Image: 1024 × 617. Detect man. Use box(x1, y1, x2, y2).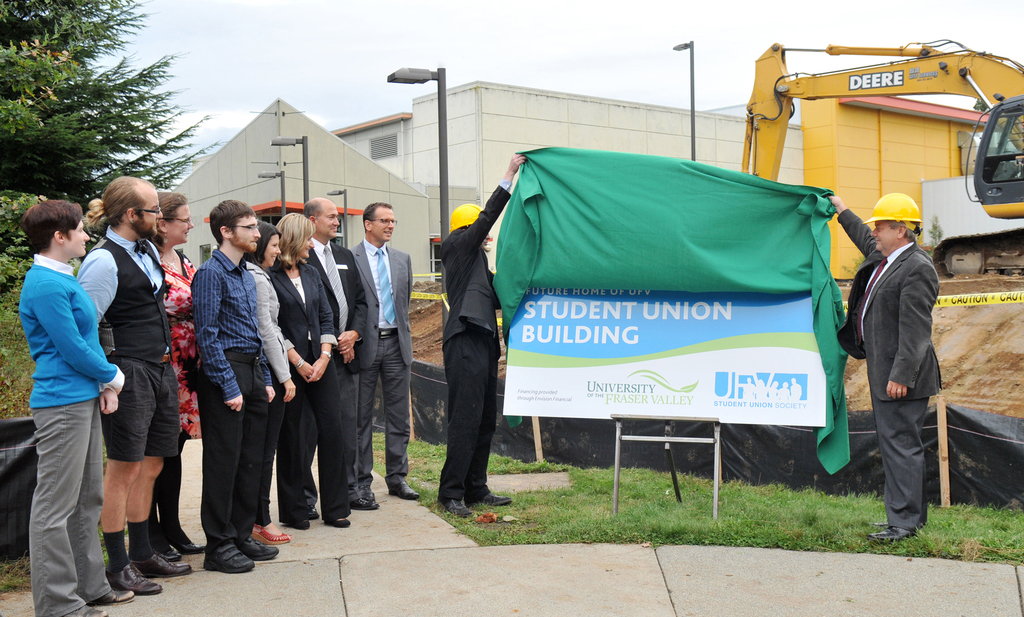
box(435, 153, 511, 525).
